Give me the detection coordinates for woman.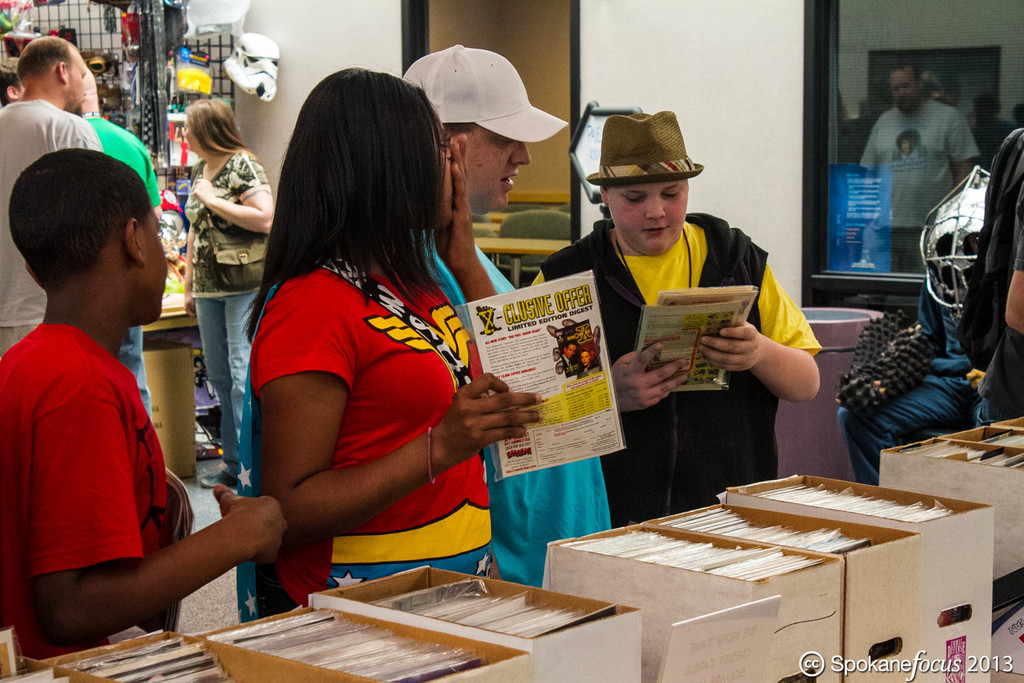
(166, 103, 568, 631).
